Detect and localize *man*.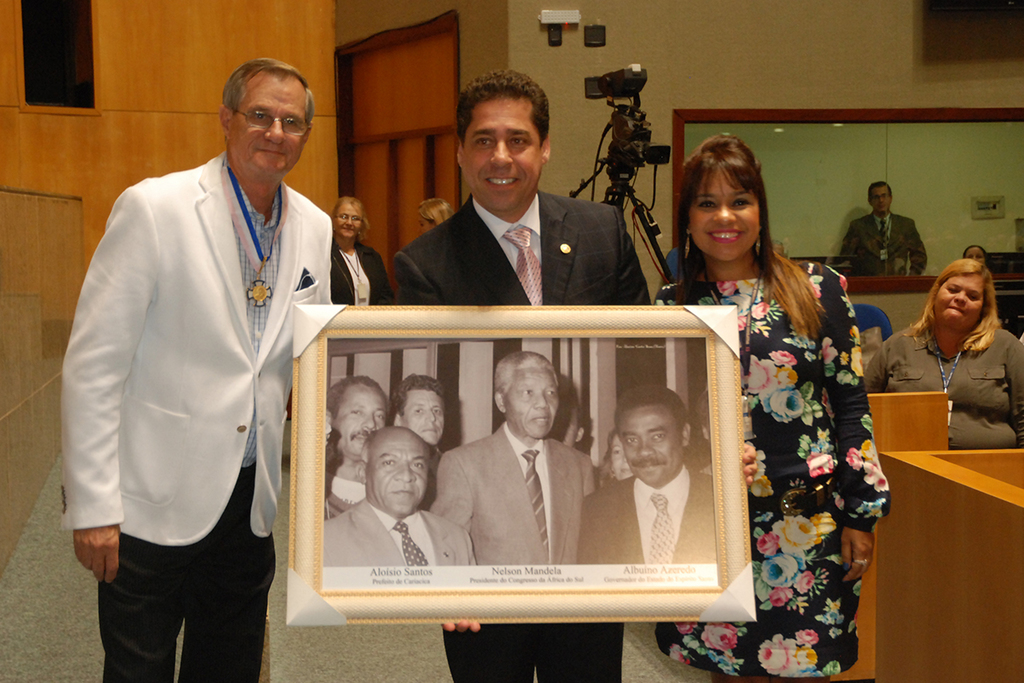
Localized at l=398, t=64, r=654, b=682.
